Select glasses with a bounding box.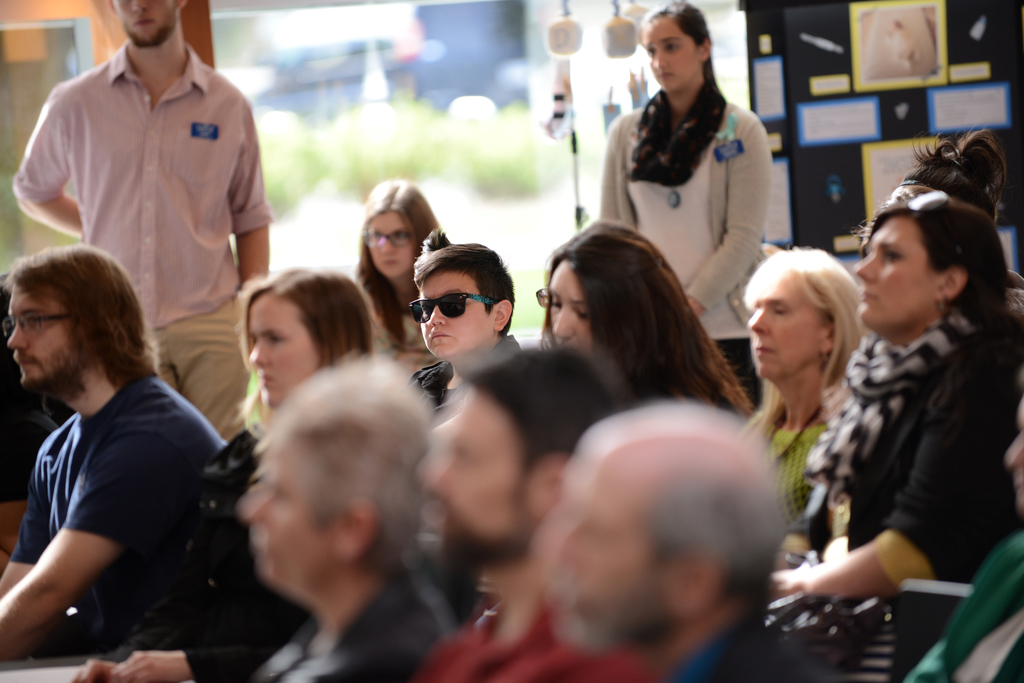
[x1=3, y1=304, x2=102, y2=342].
